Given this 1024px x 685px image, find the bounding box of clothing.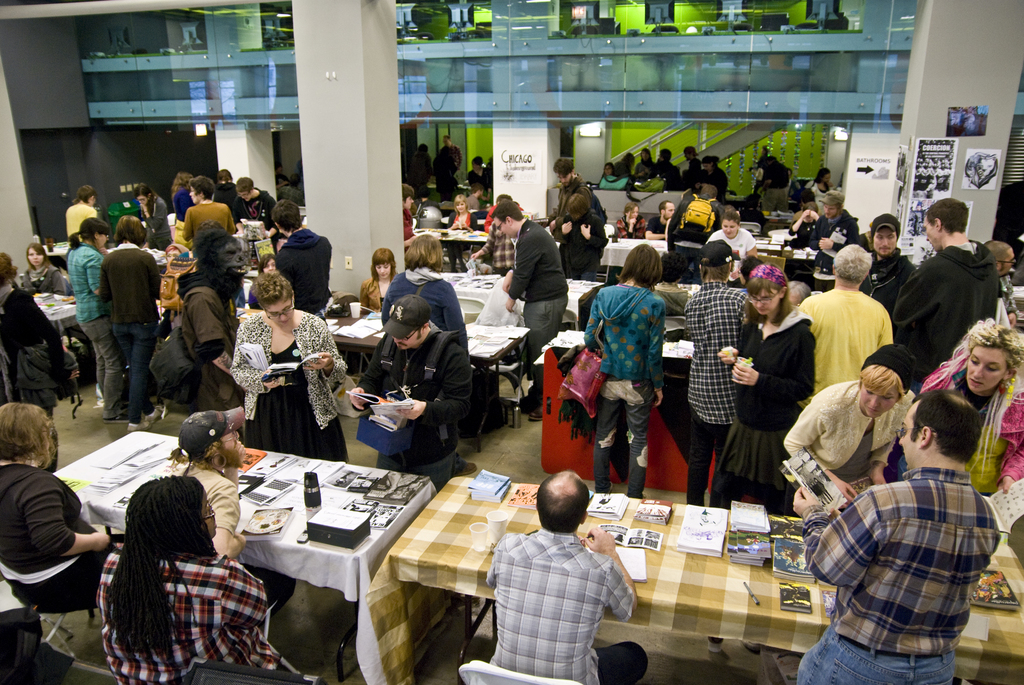
bbox=[782, 283, 904, 407].
